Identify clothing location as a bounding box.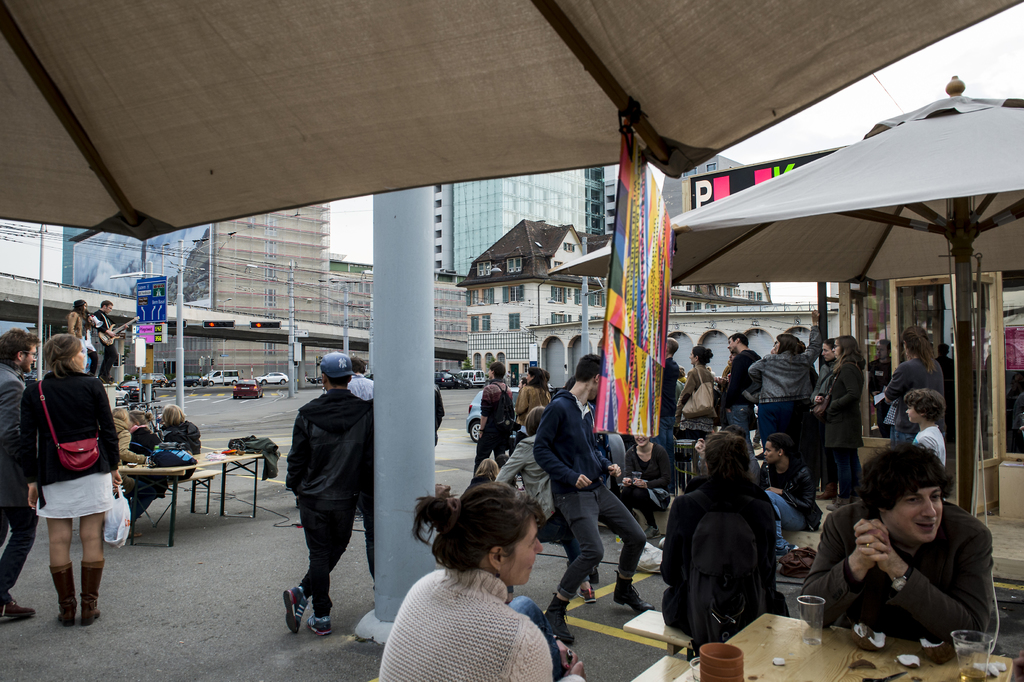
[left=71, top=305, right=87, bottom=351].
